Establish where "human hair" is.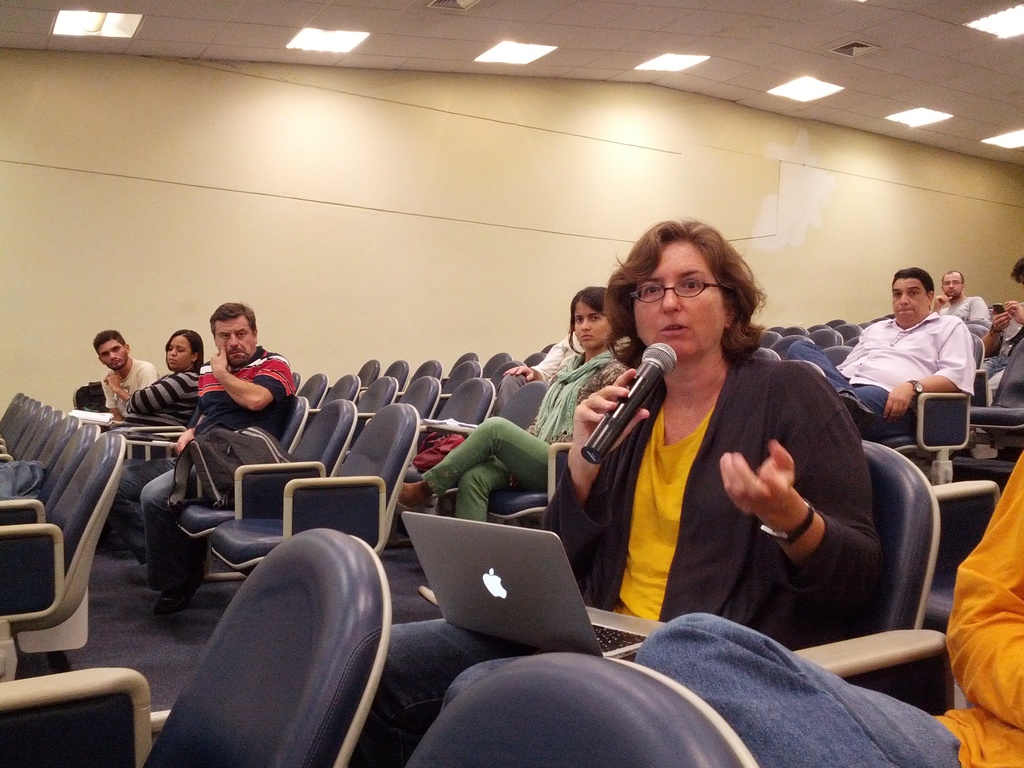
Established at detection(941, 269, 964, 288).
